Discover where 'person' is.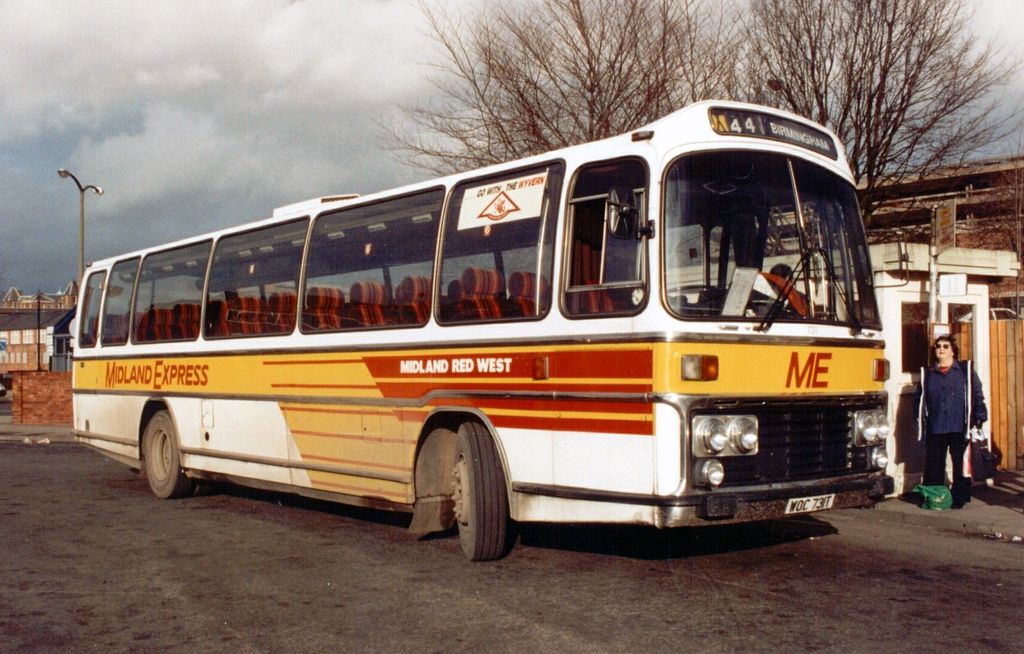
Discovered at 771/258/795/291.
